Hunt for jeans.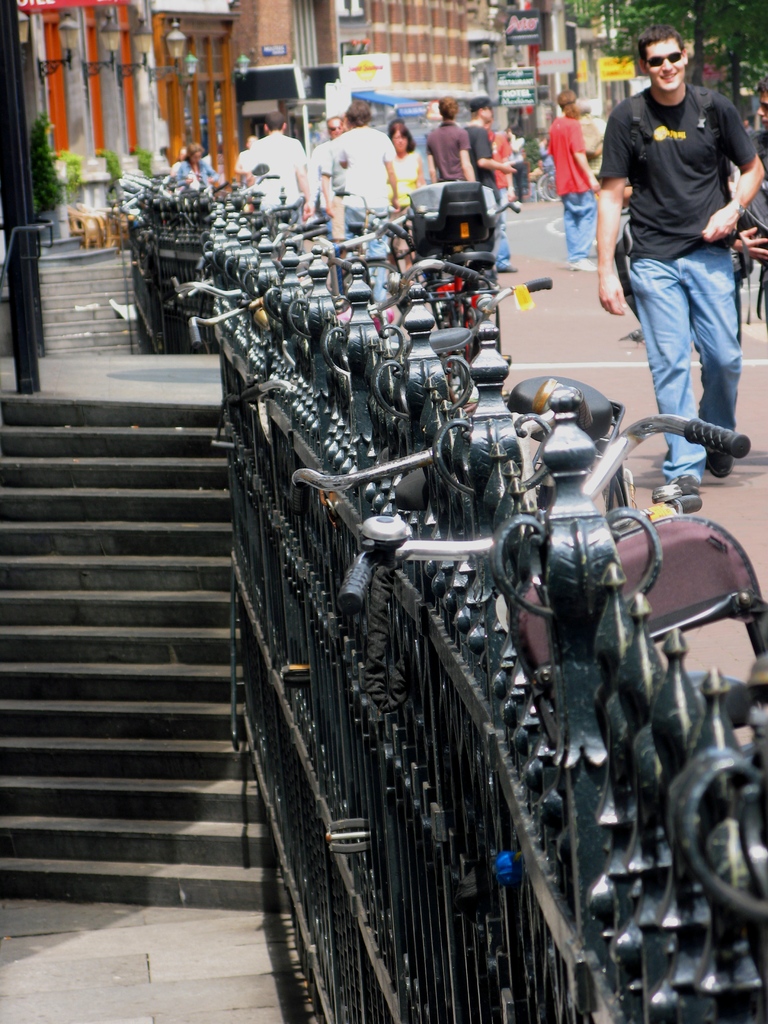
Hunted down at bbox=(479, 186, 493, 211).
